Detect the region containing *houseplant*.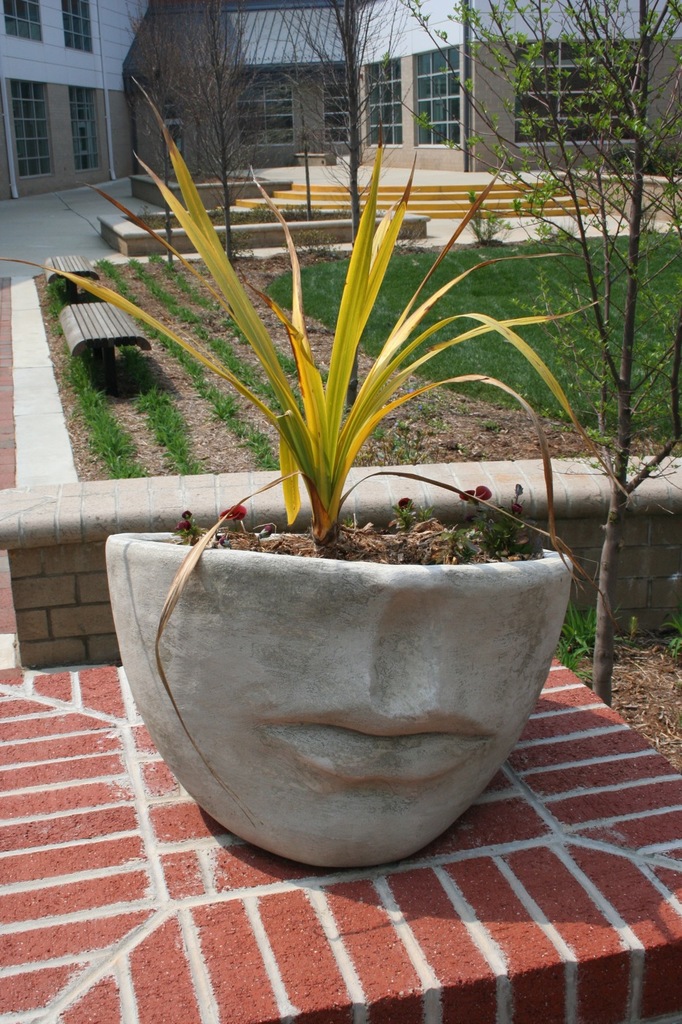
locate(75, 45, 594, 873).
